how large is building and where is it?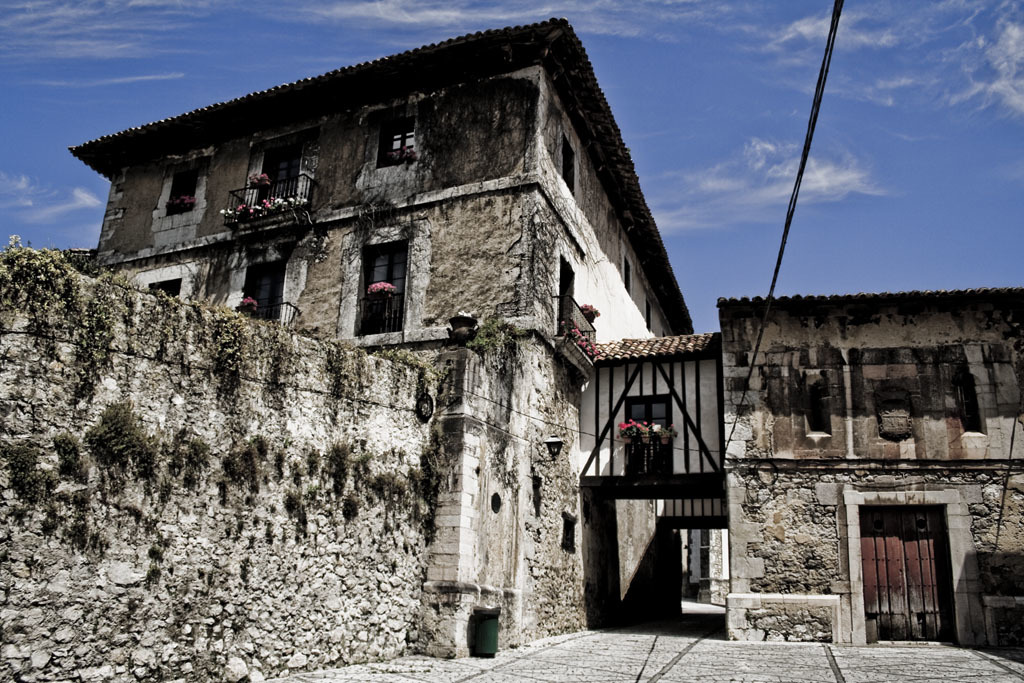
Bounding box: {"x1": 66, "y1": 16, "x2": 692, "y2": 646}.
